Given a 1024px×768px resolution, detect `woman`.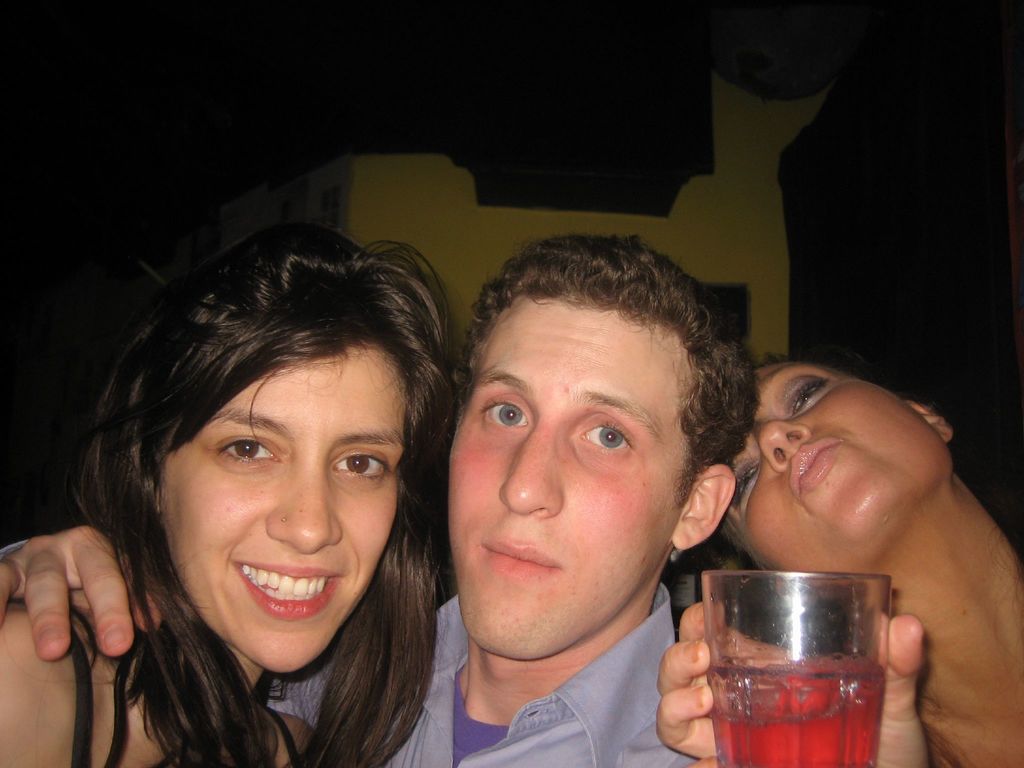
BBox(654, 355, 1023, 767).
